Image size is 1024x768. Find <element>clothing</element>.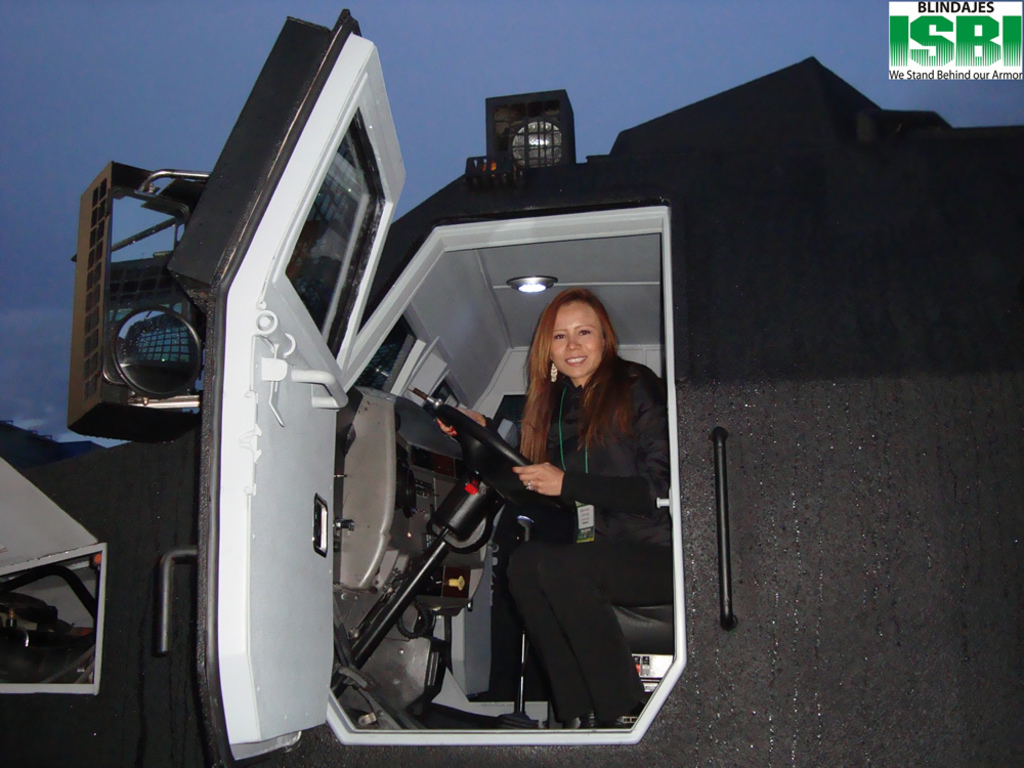
l=480, t=329, r=671, b=688.
